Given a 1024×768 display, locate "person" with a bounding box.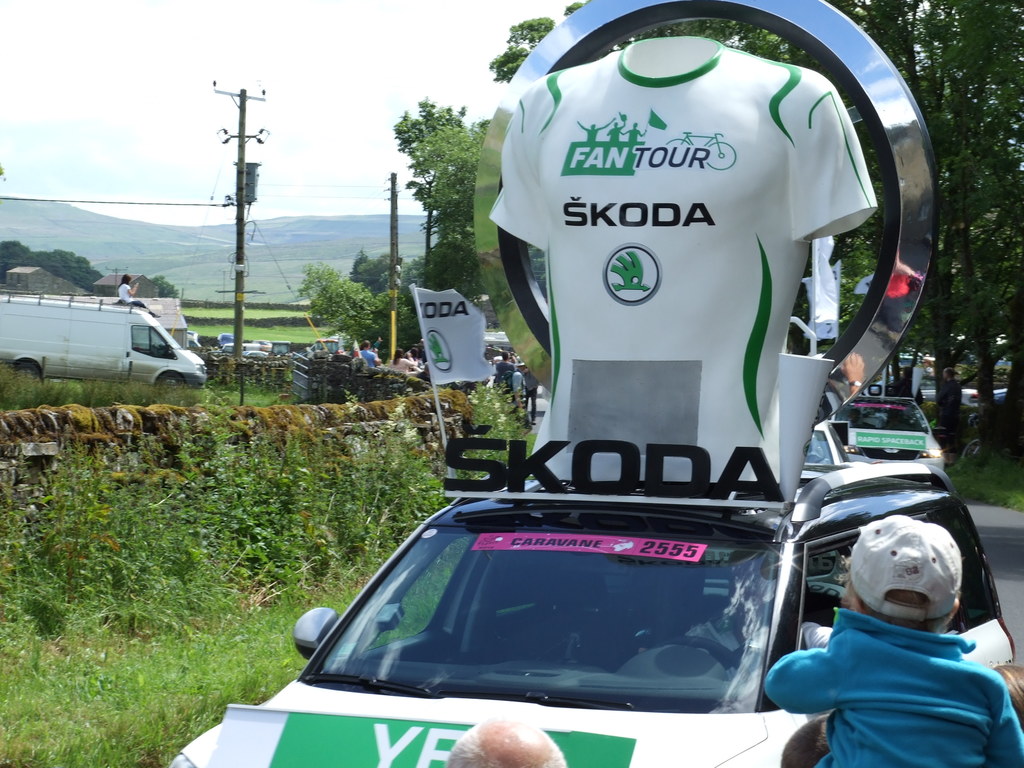
Located: 448, 719, 570, 767.
